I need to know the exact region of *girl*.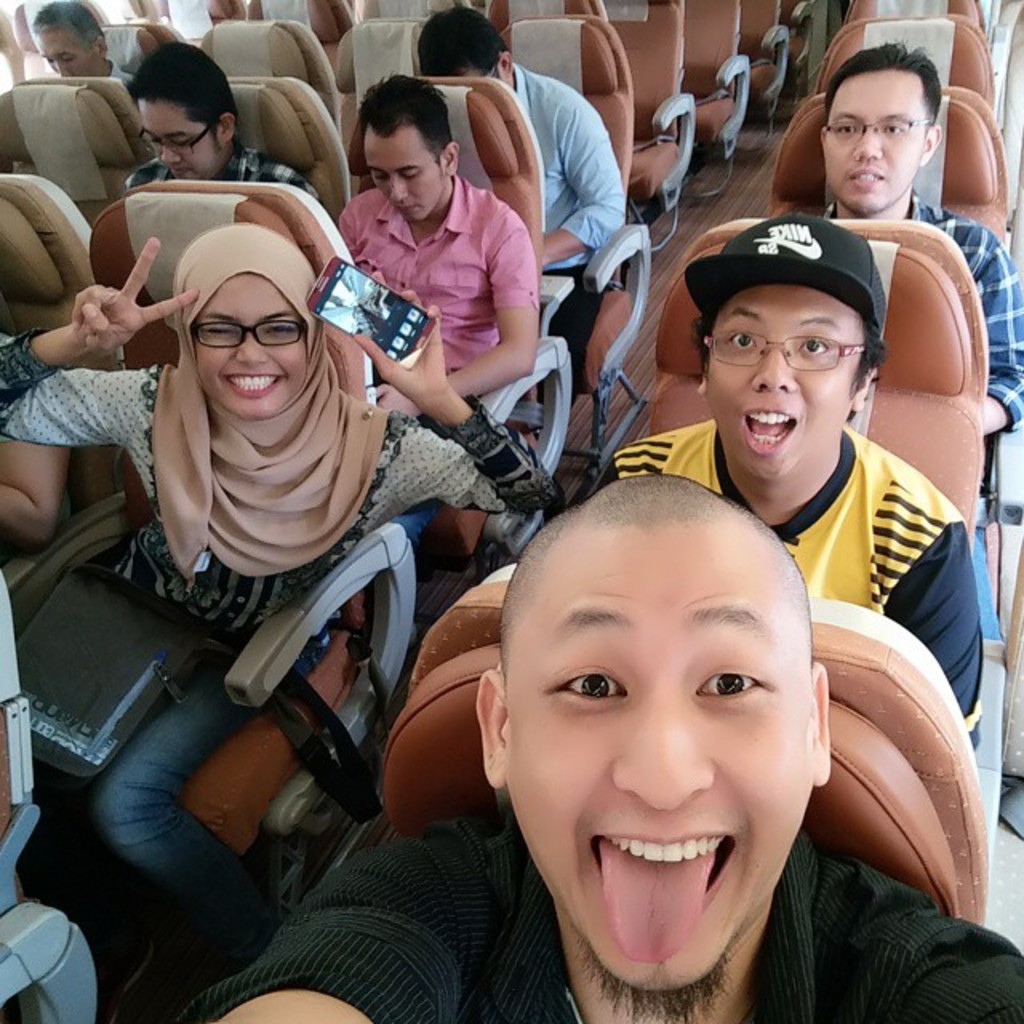
Region: Rect(0, 227, 565, 946).
